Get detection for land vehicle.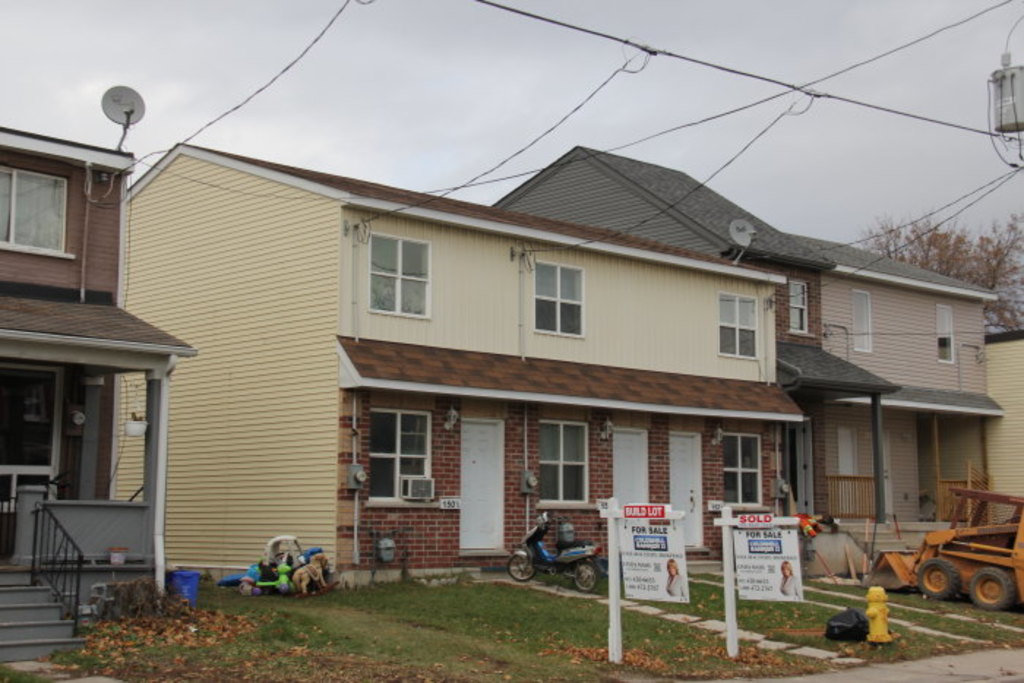
Detection: bbox(857, 513, 1020, 626).
